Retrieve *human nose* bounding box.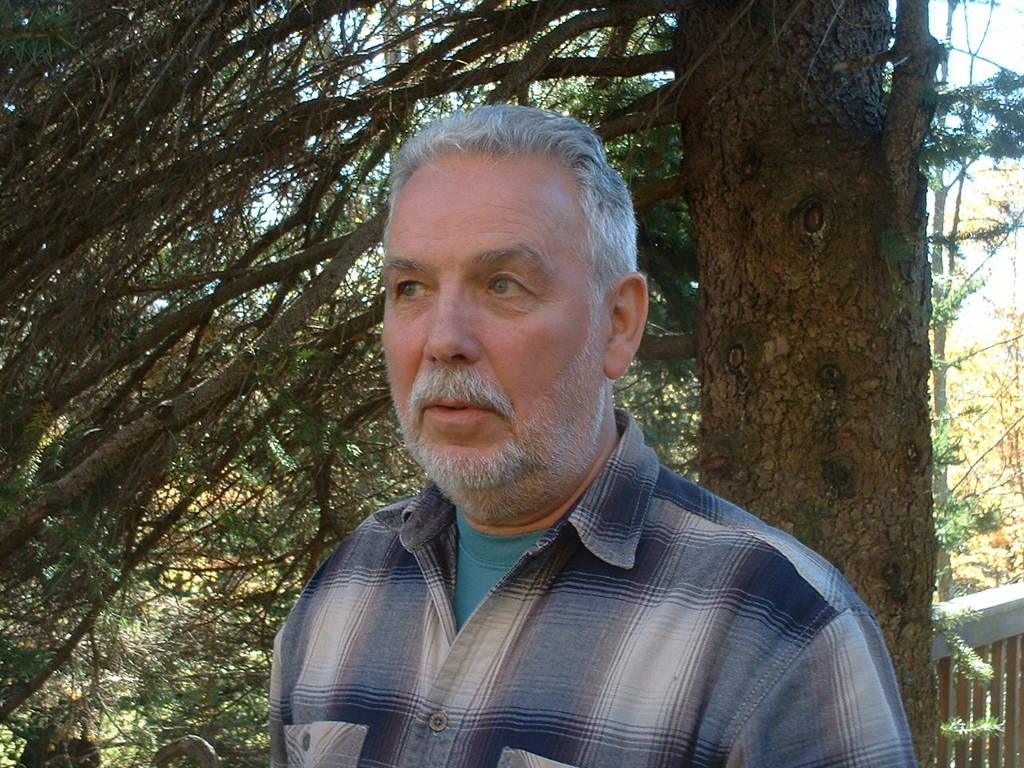
Bounding box: [left=418, top=282, right=478, bottom=364].
